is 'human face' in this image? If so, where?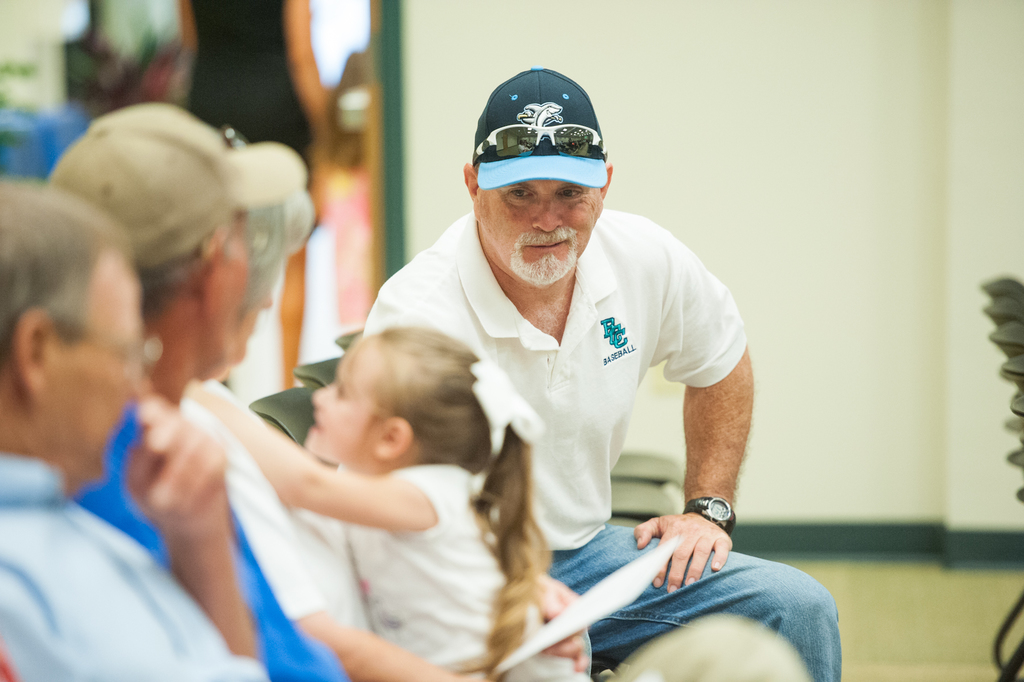
Yes, at <box>52,254,149,491</box>.
